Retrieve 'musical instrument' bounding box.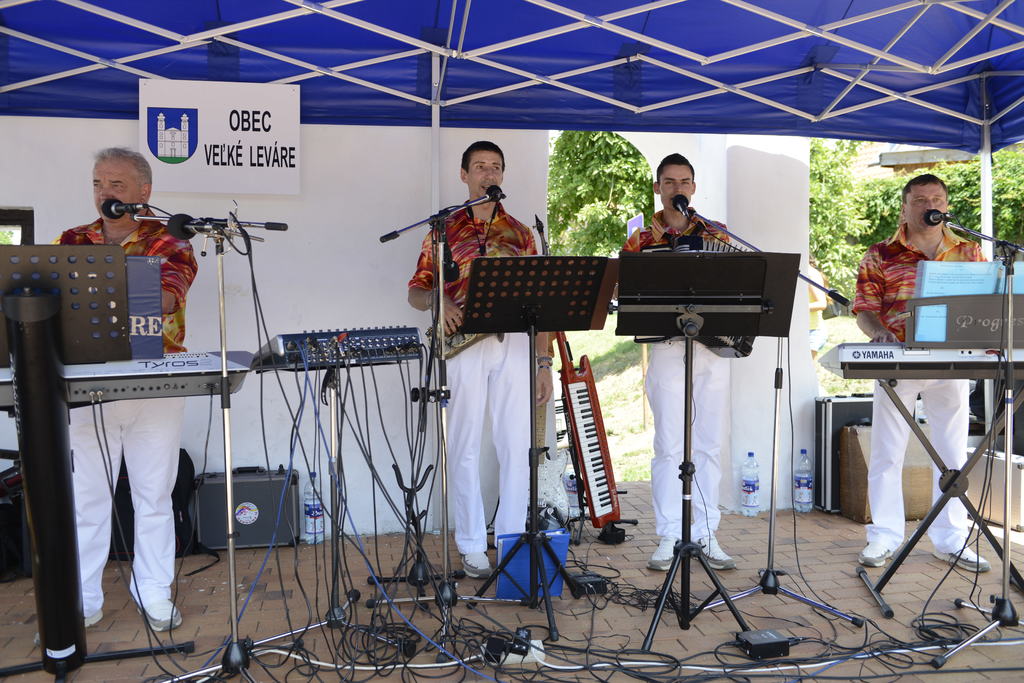
Bounding box: (418, 220, 557, 360).
